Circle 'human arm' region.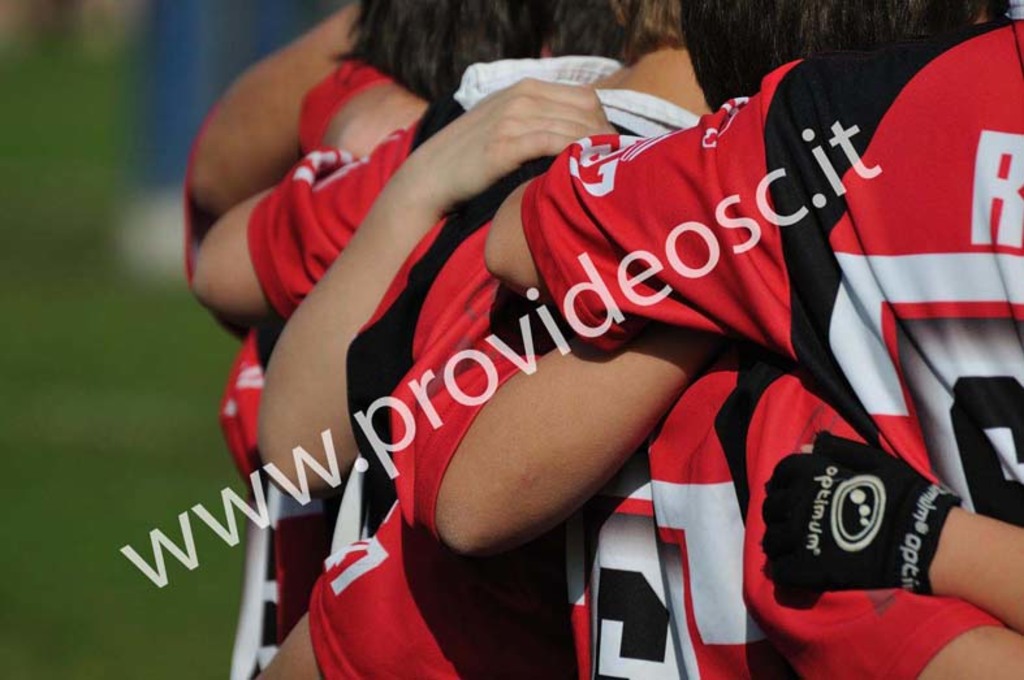
Region: (left=256, top=493, right=472, bottom=679).
